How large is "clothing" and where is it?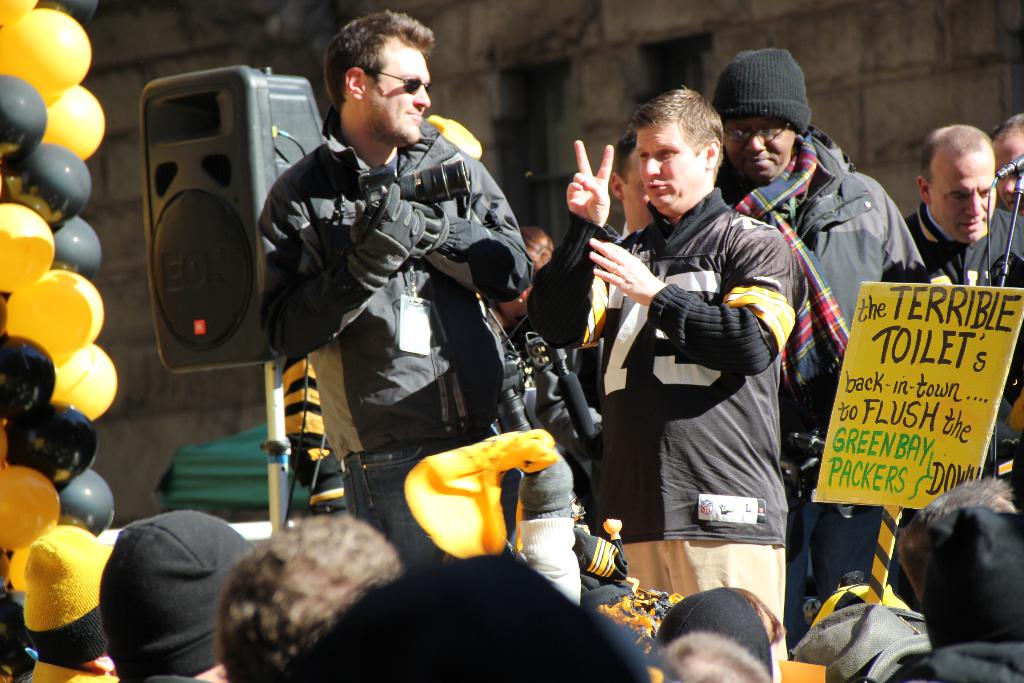
Bounding box: box(908, 188, 1012, 431).
